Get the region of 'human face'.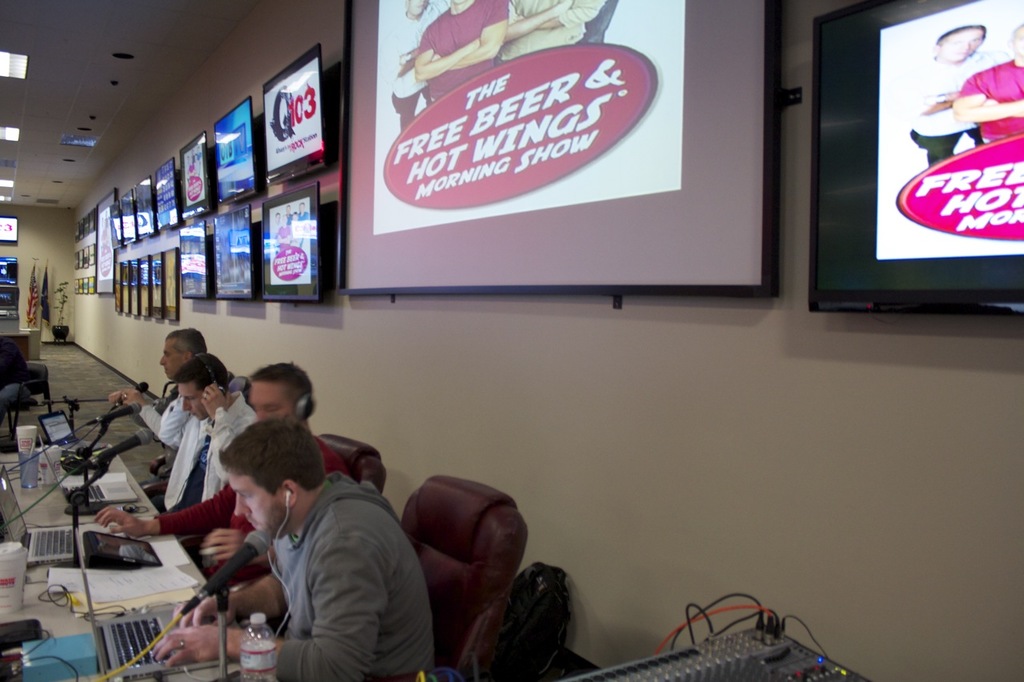
x1=942 y1=29 x2=982 y2=62.
